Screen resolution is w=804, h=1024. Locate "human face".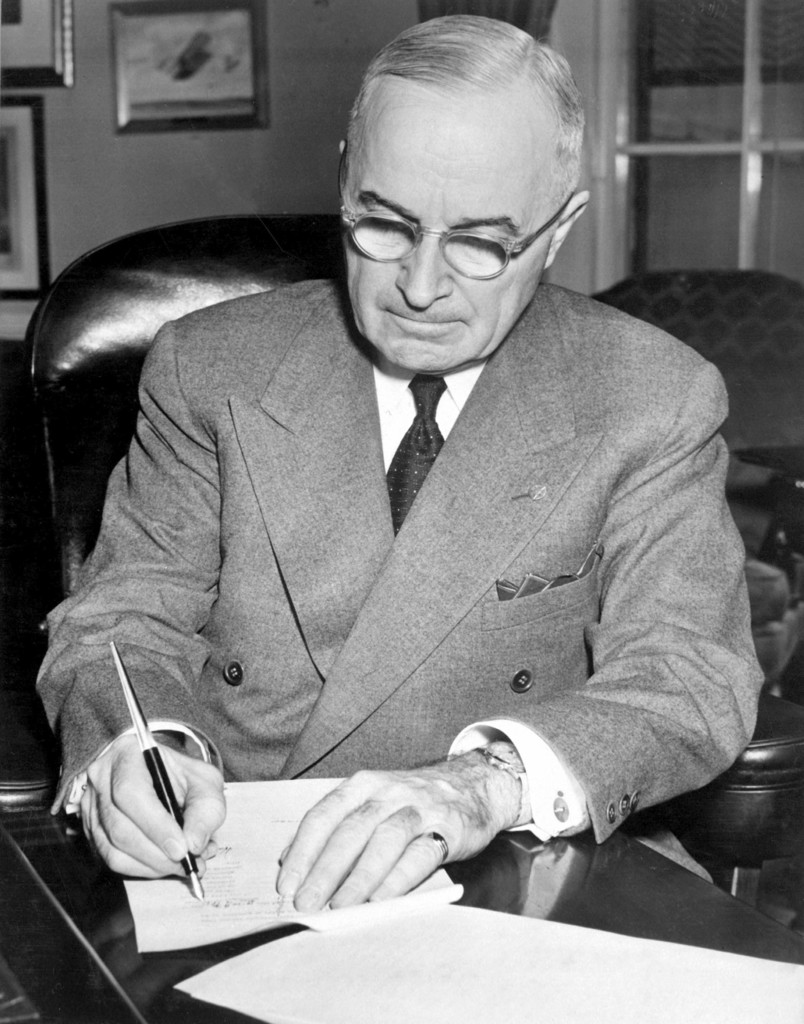
crop(349, 87, 554, 376).
